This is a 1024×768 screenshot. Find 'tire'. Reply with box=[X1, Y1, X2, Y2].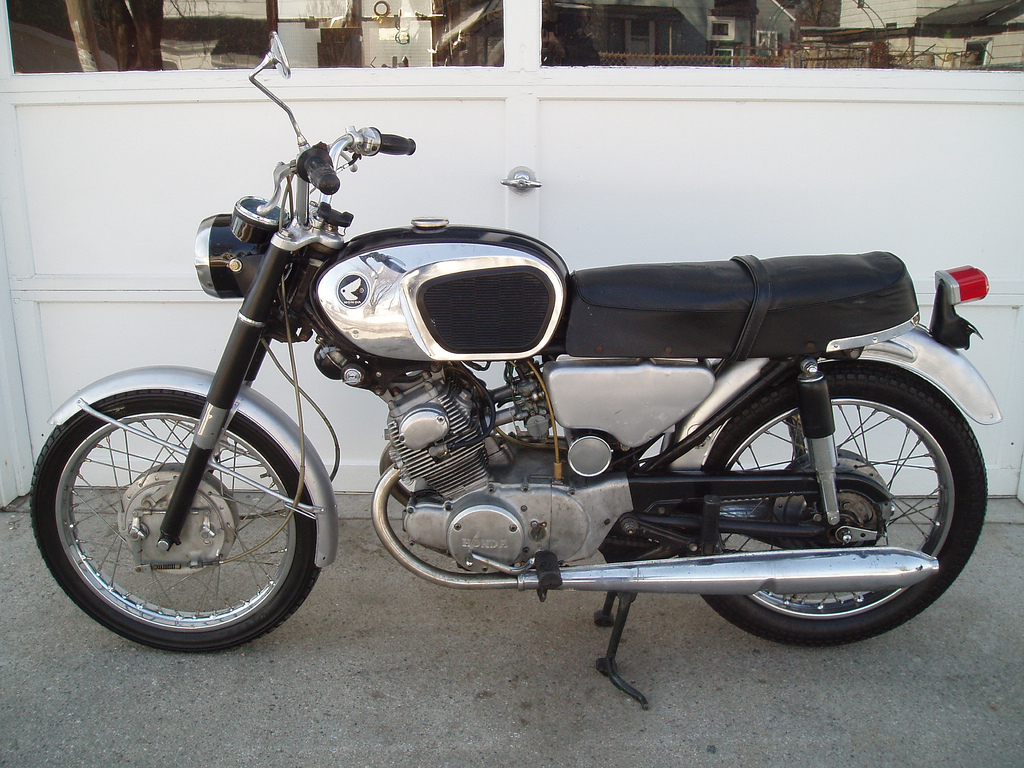
box=[35, 389, 331, 657].
